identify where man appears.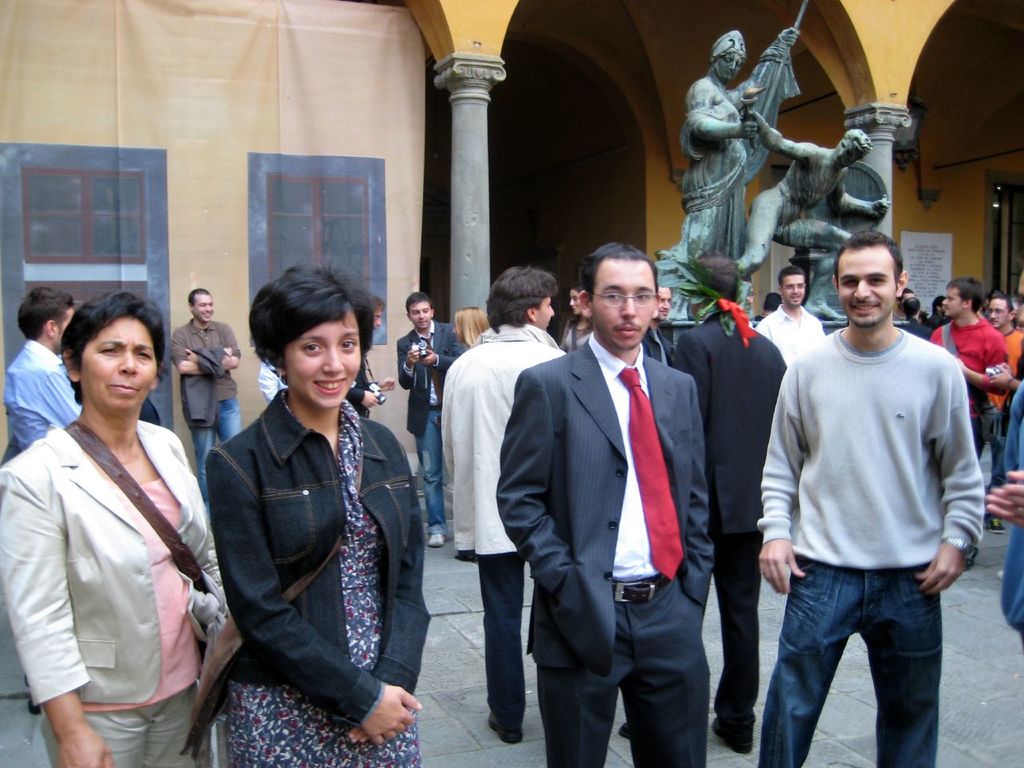
Appears at rect(173, 287, 242, 549).
